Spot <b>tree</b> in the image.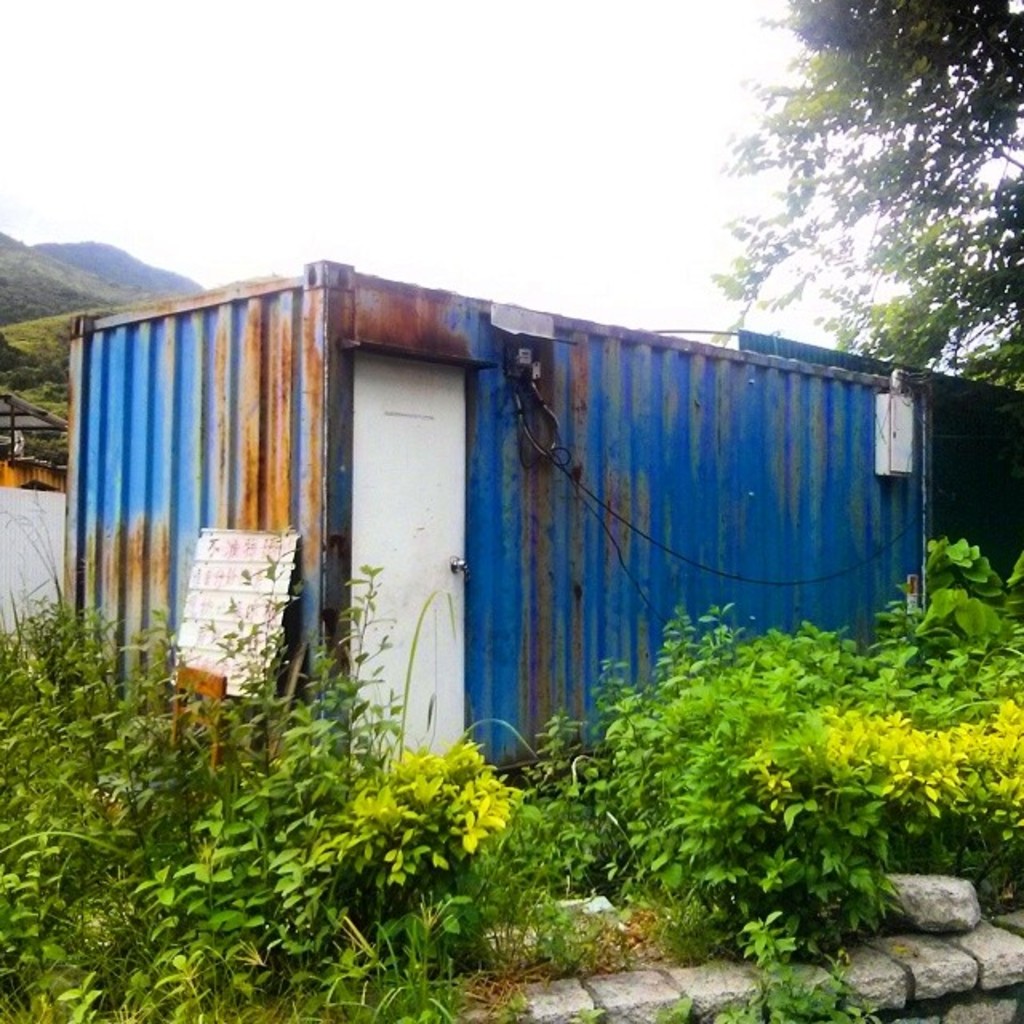
<b>tree</b> found at 686:0:1022:419.
